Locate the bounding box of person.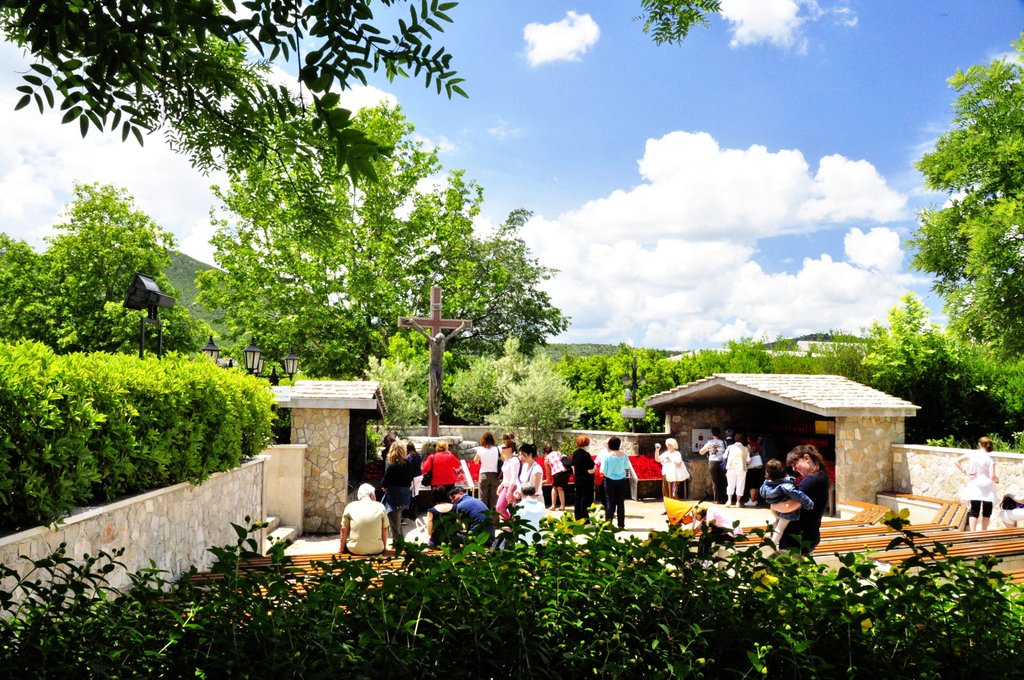
Bounding box: 451,489,492,545.
